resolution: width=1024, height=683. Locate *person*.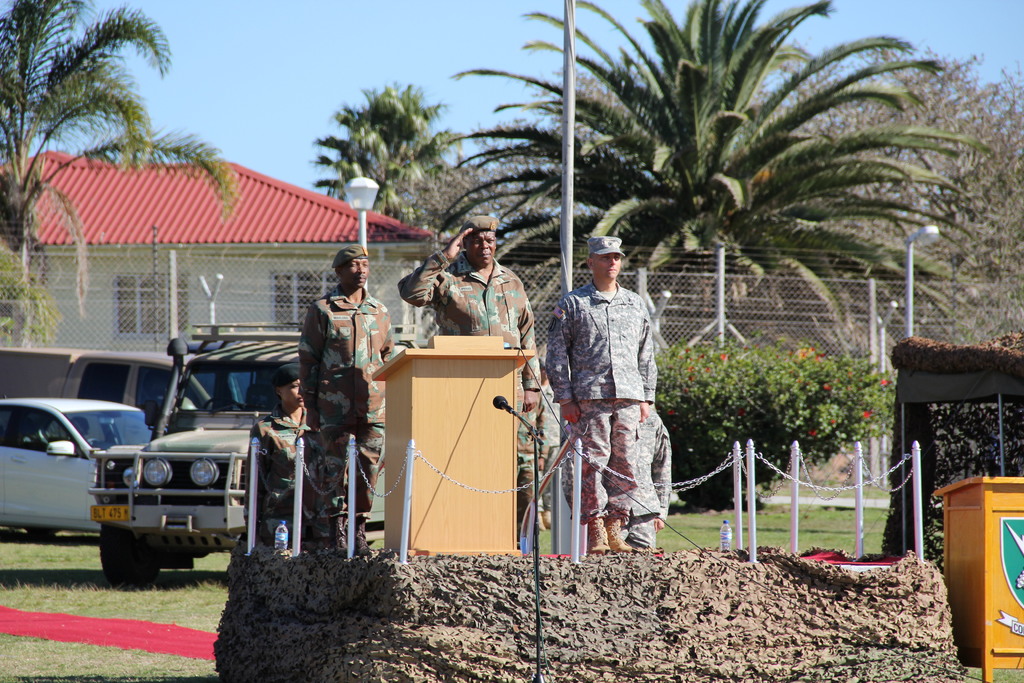
box=[553, 220, 673, 559].
